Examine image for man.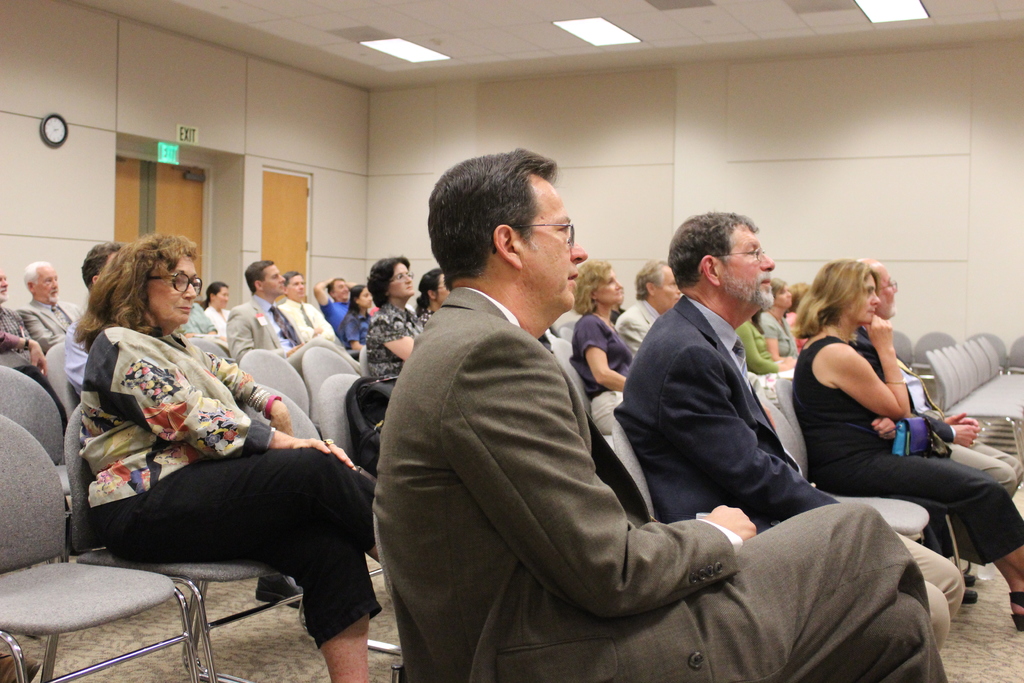
Examination result: 615/258/684/358.
